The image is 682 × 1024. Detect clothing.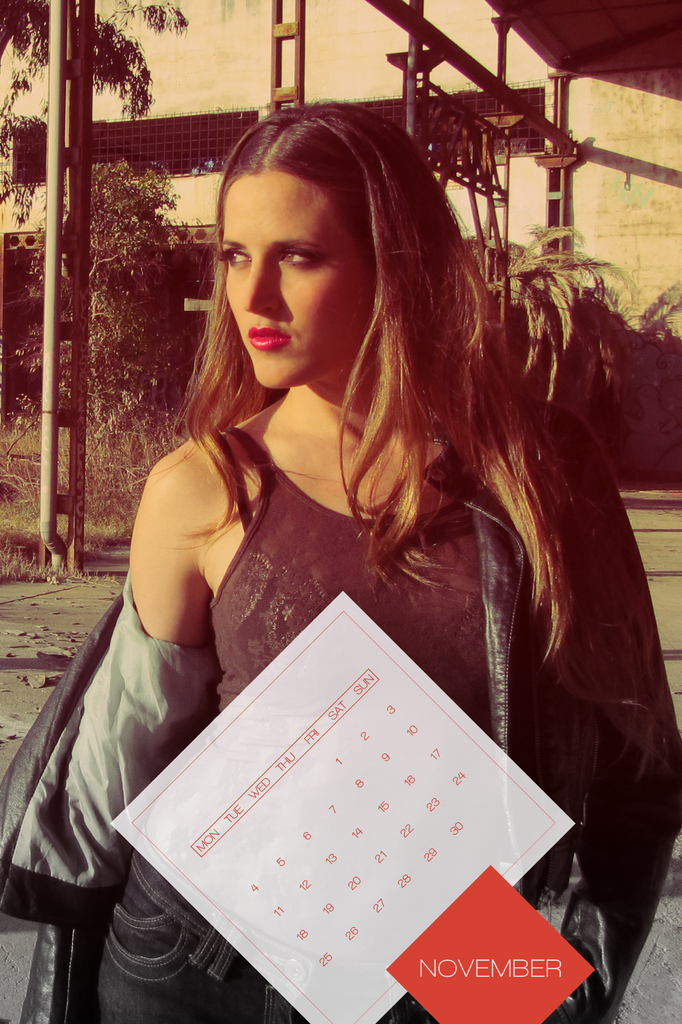
Detection: <box>0,429,681,1023</box>.
